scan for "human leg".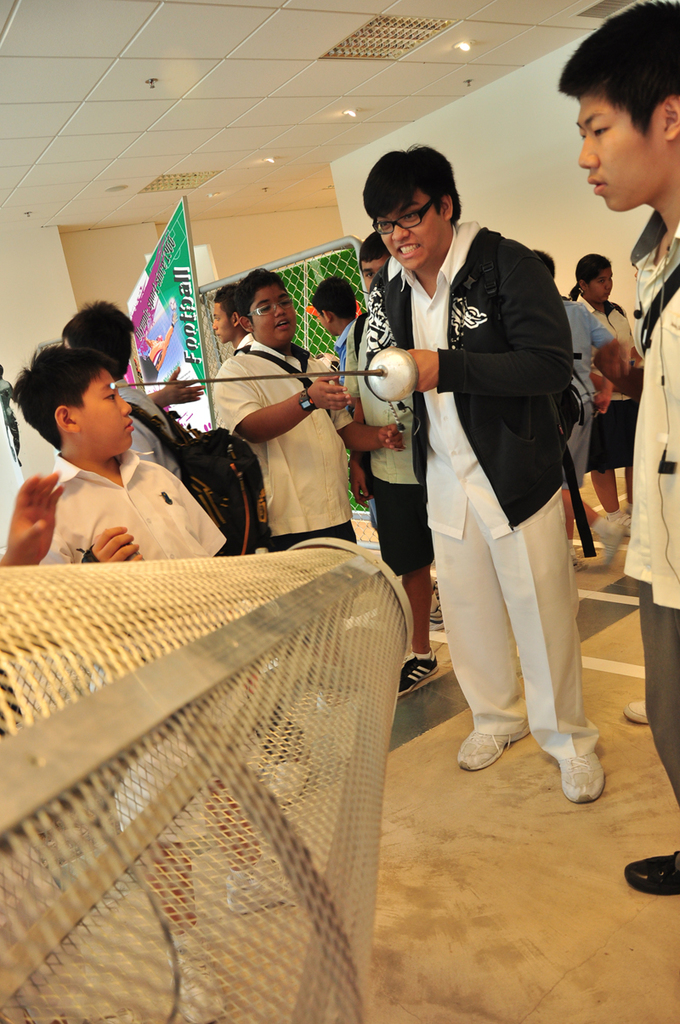
Scan result: [left=616, top=588, right=679, bottom=905].
